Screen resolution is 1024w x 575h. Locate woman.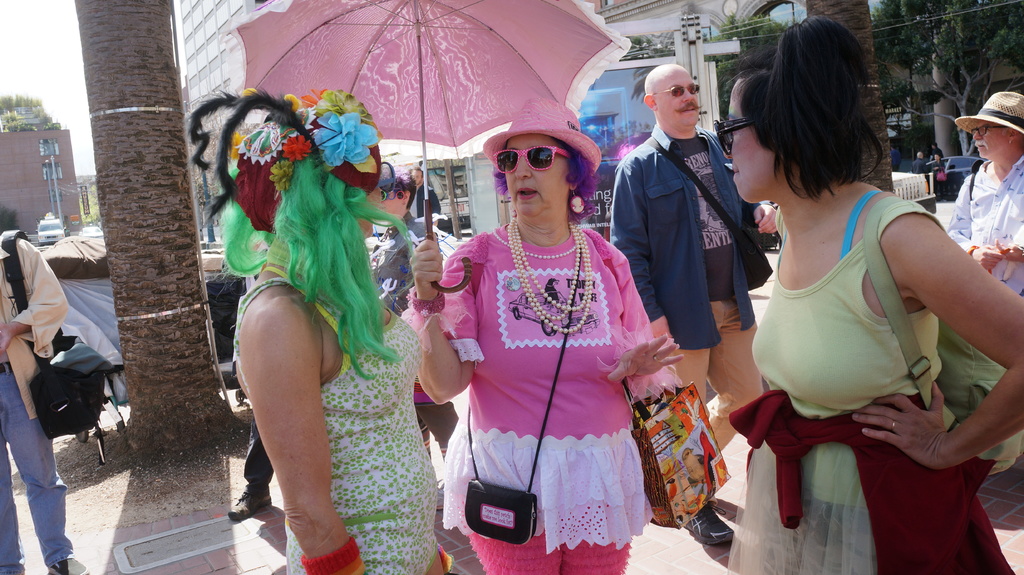
431 109 657 574.
